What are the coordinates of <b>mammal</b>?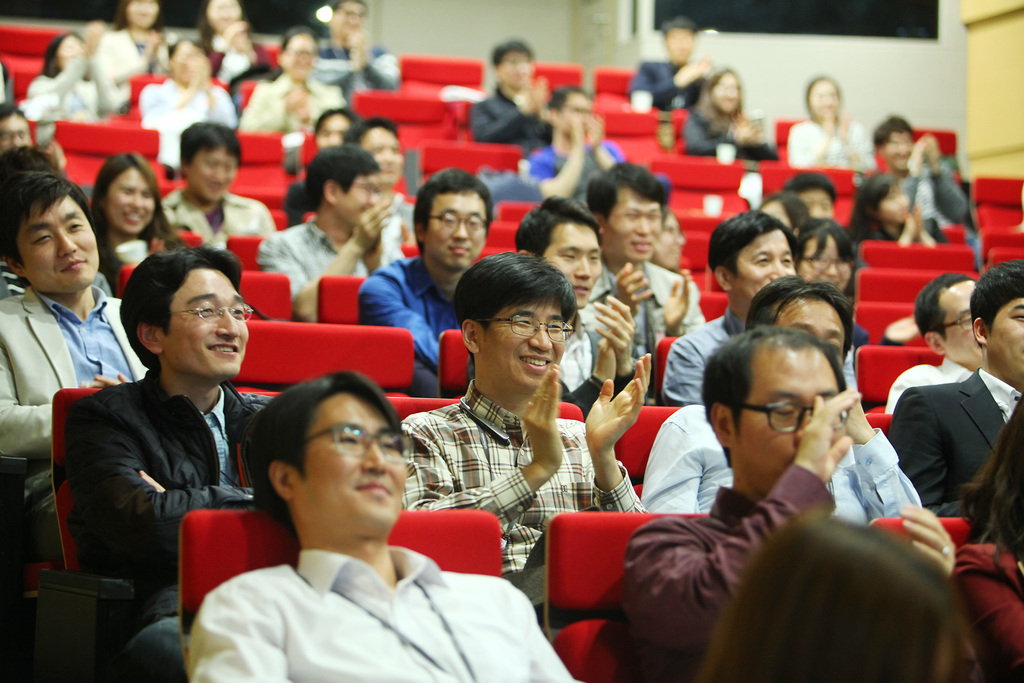
[653,205,688,265].
